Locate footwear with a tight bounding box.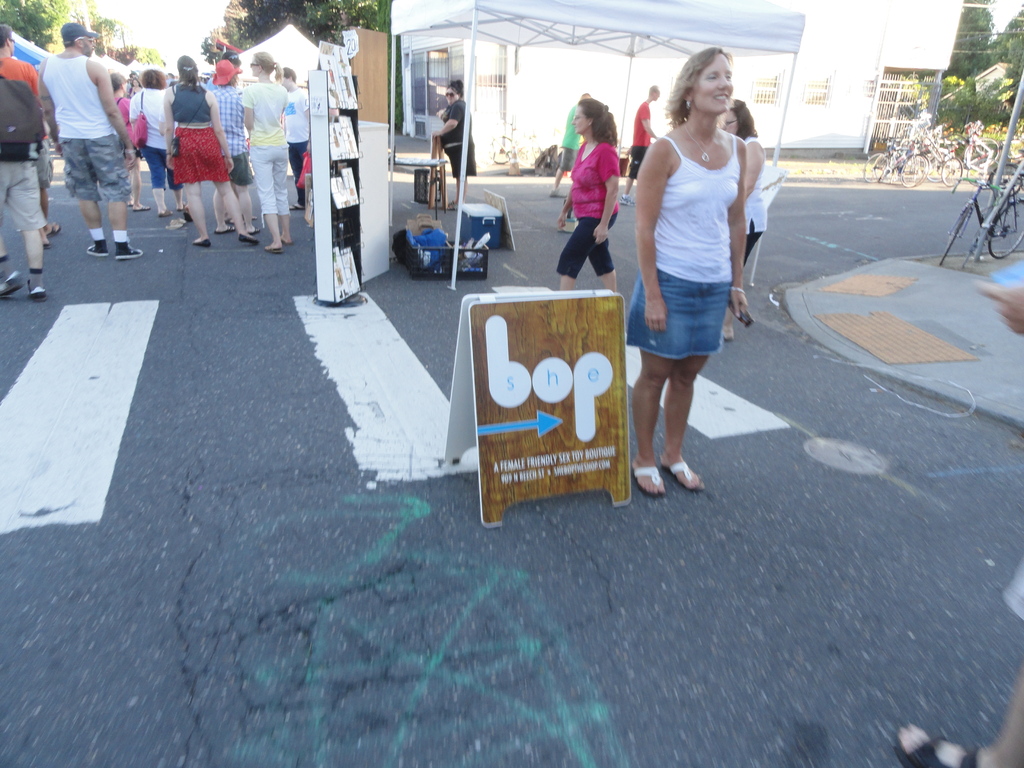
(x1=191, y1=234, x2=214, y2=249).
